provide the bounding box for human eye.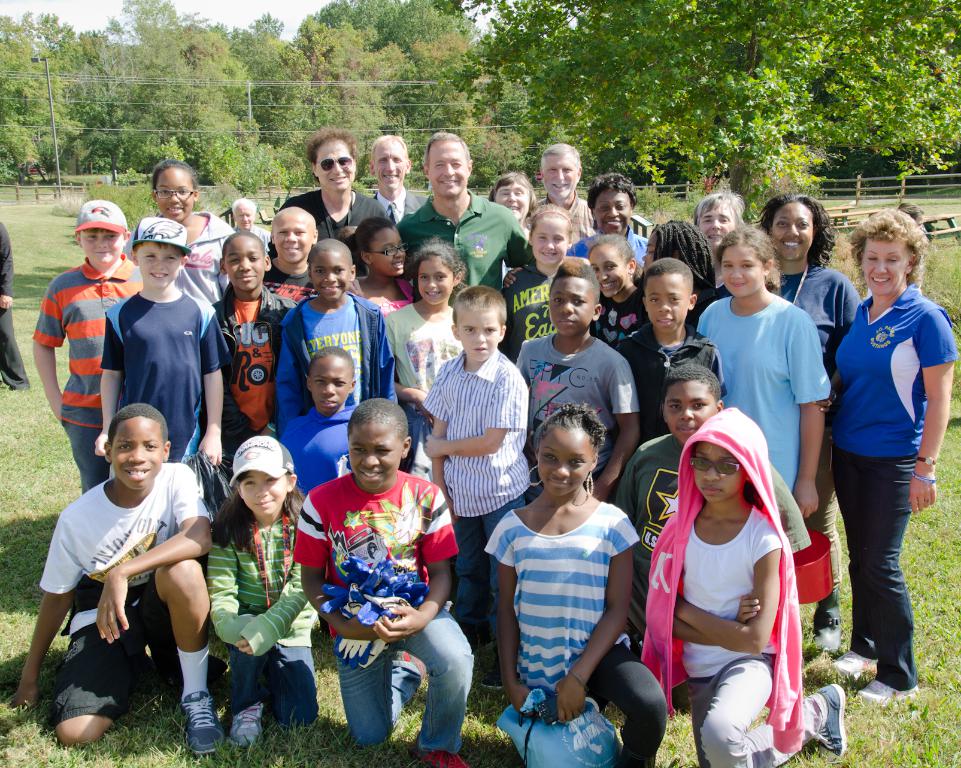
(435,274,446,280).
